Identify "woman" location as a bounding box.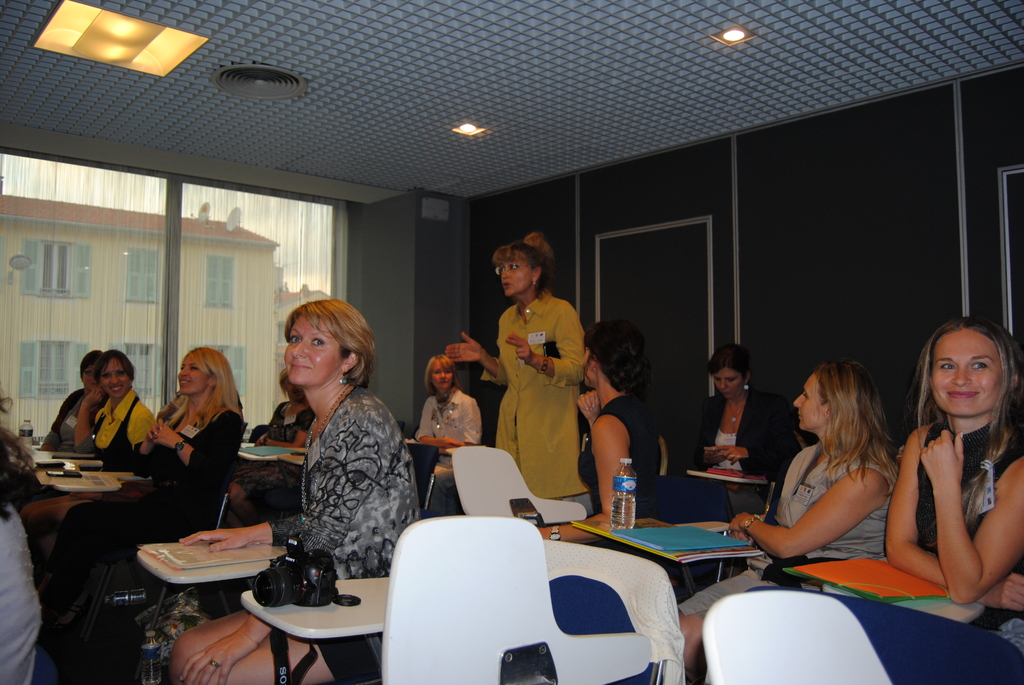
left=684, top=352, right=904, bottom=681.
